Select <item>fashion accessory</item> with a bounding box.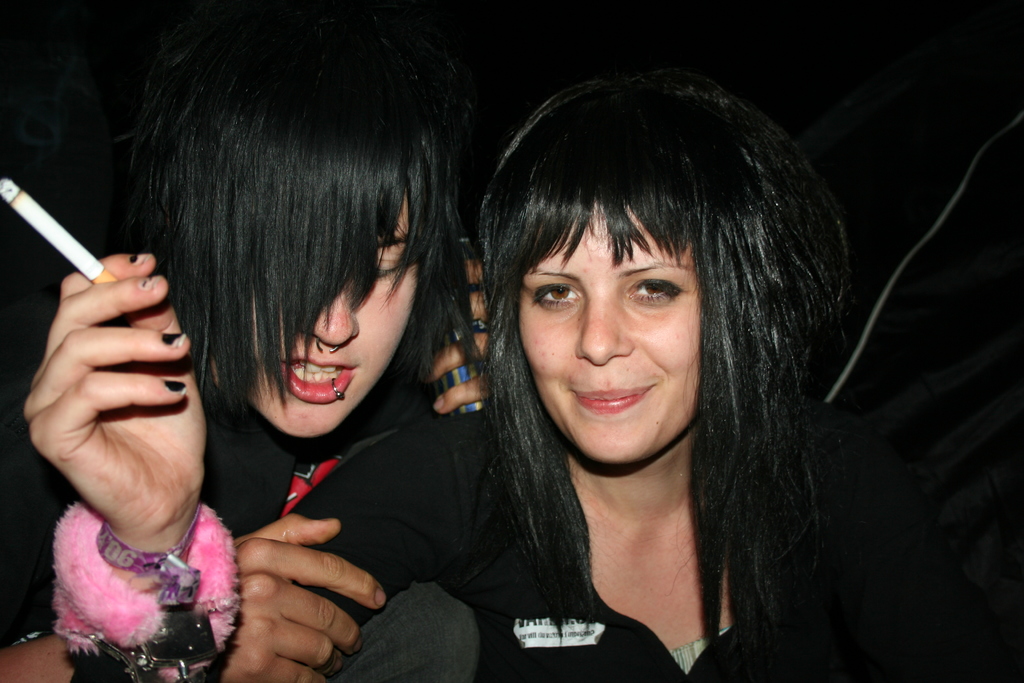
select_region(318, 339, 343, 355).
